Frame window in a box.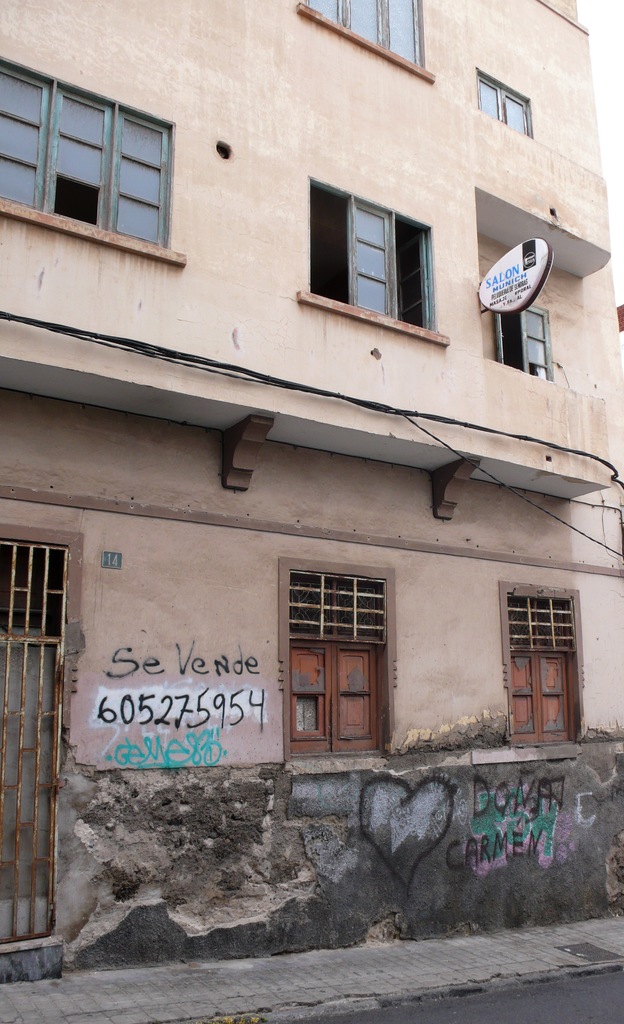
<region>499, 583, 584, 749</region>.
